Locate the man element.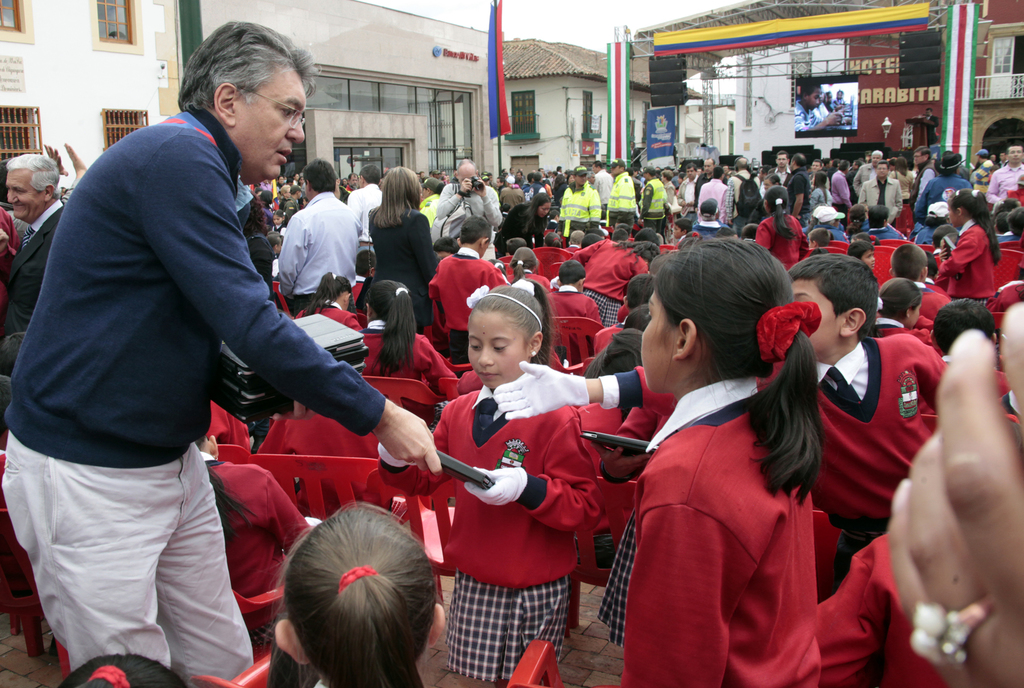
Element bbox: 675, 164, 698, 223.
